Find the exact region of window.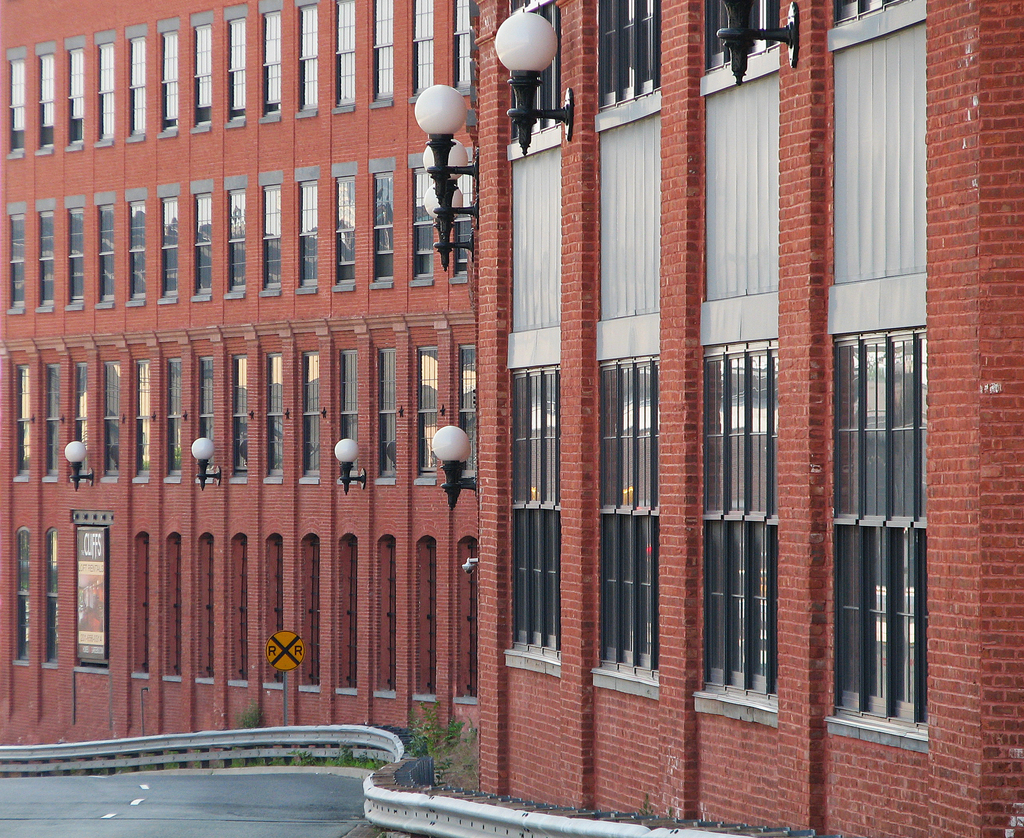
Exact region: rect(224, 4, 246, 131).
